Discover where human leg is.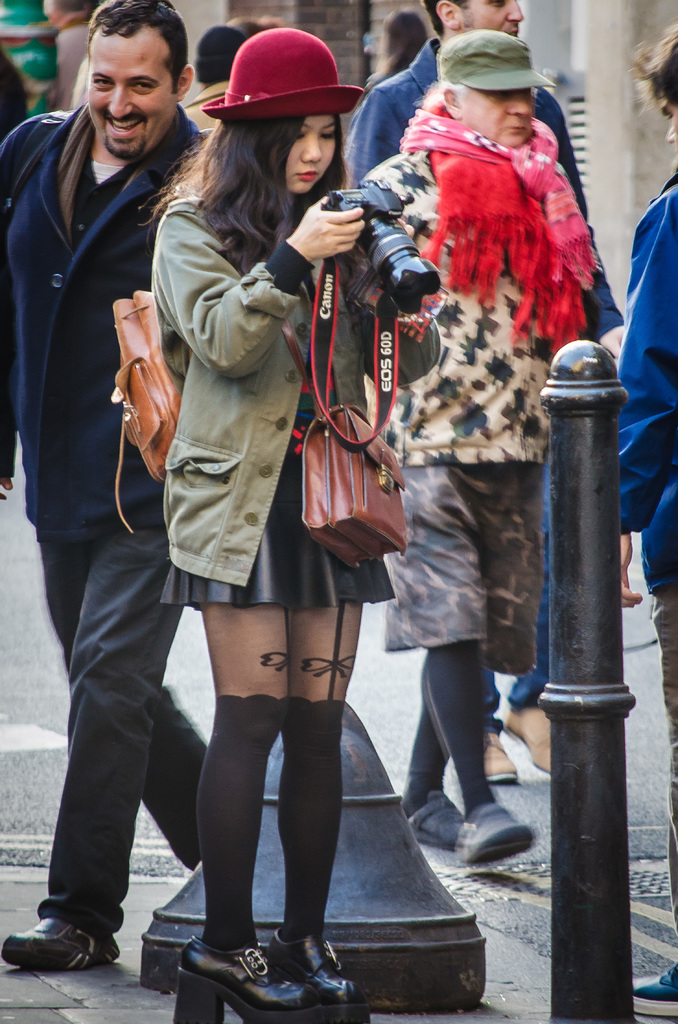
Discovered at (423,447,538,863).
